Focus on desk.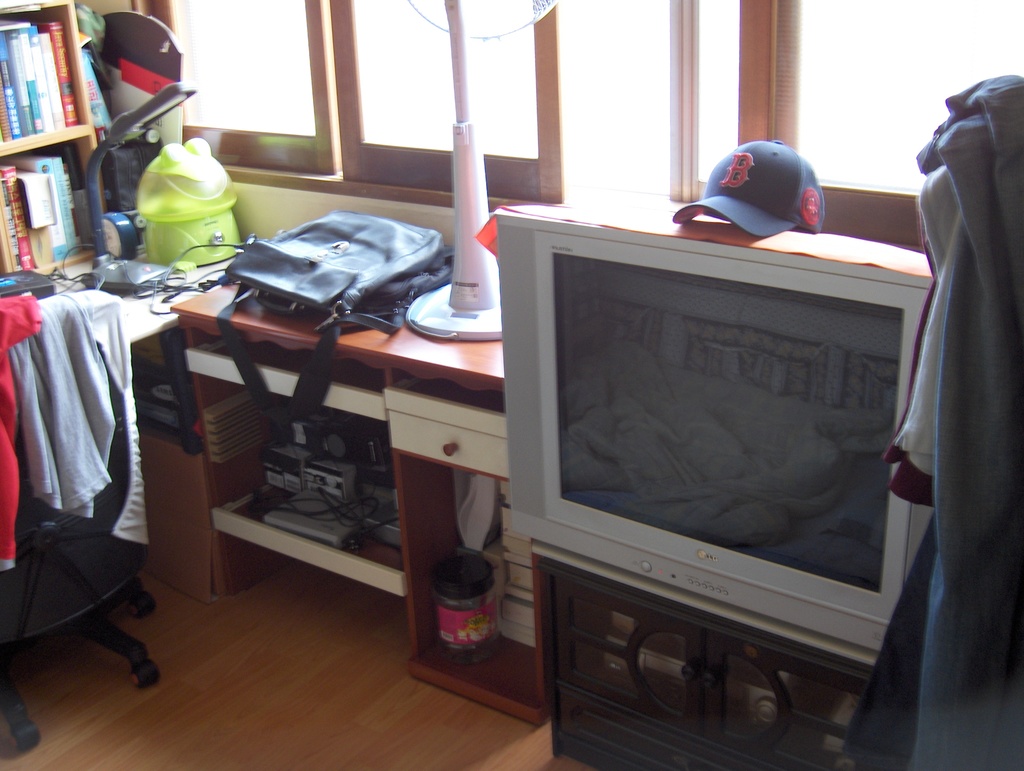
Focused at 115 207 509 656.
